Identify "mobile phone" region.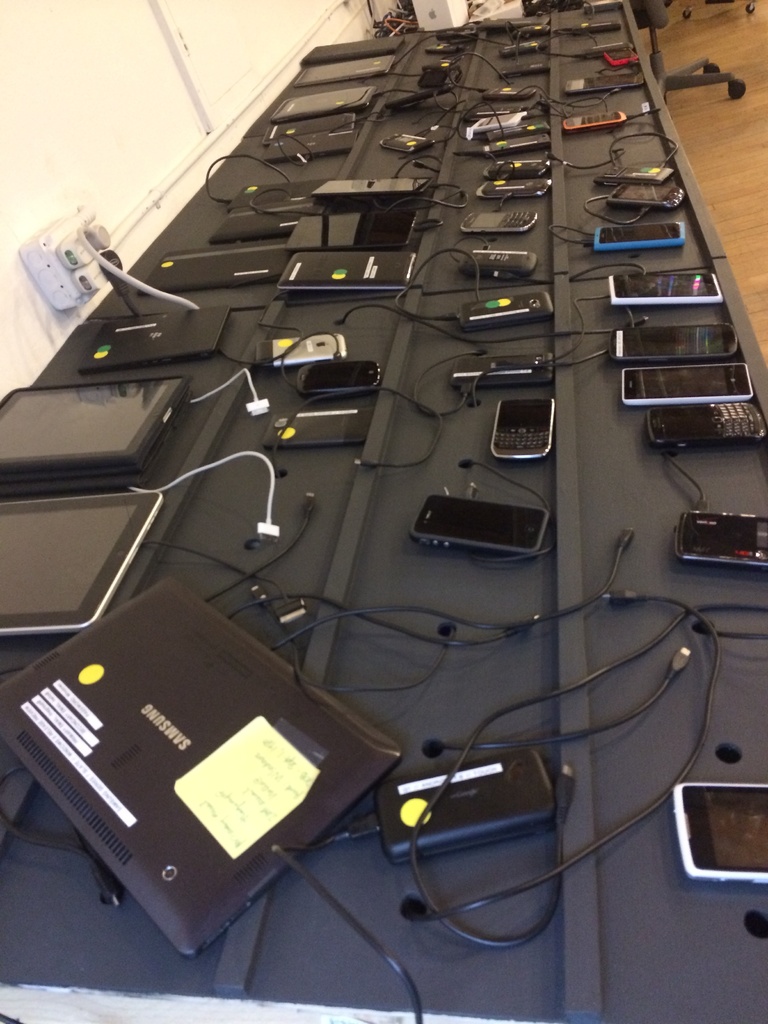
Region: (279, 252, 417, 288).
